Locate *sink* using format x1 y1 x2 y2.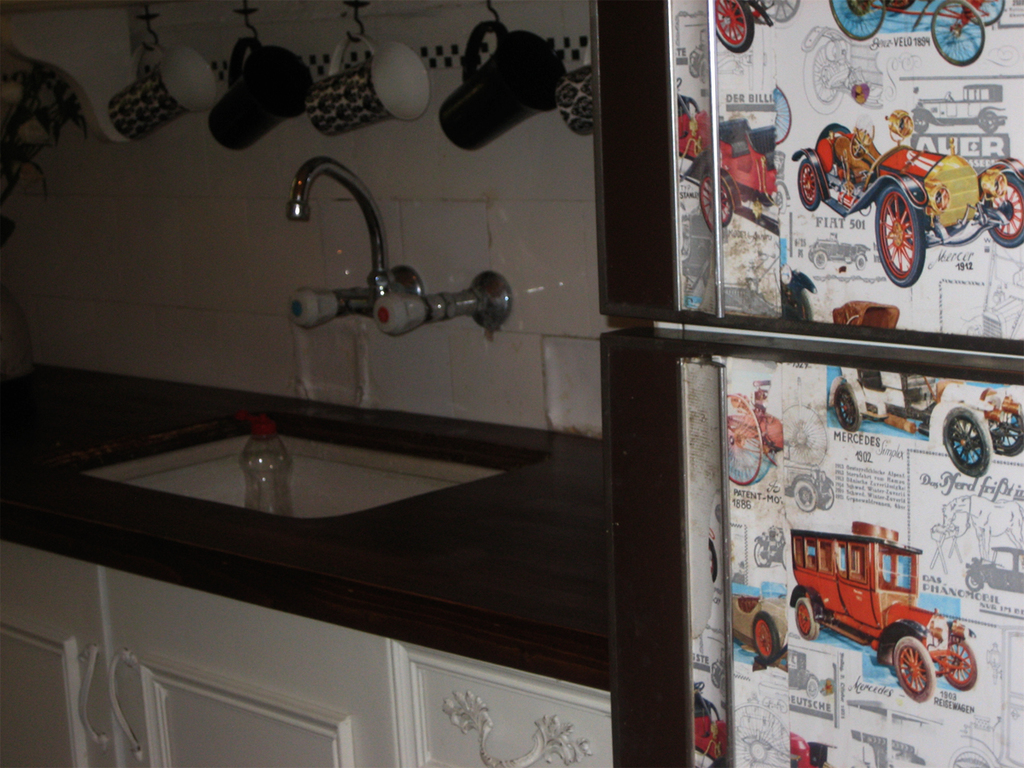
20 381 600 573.
